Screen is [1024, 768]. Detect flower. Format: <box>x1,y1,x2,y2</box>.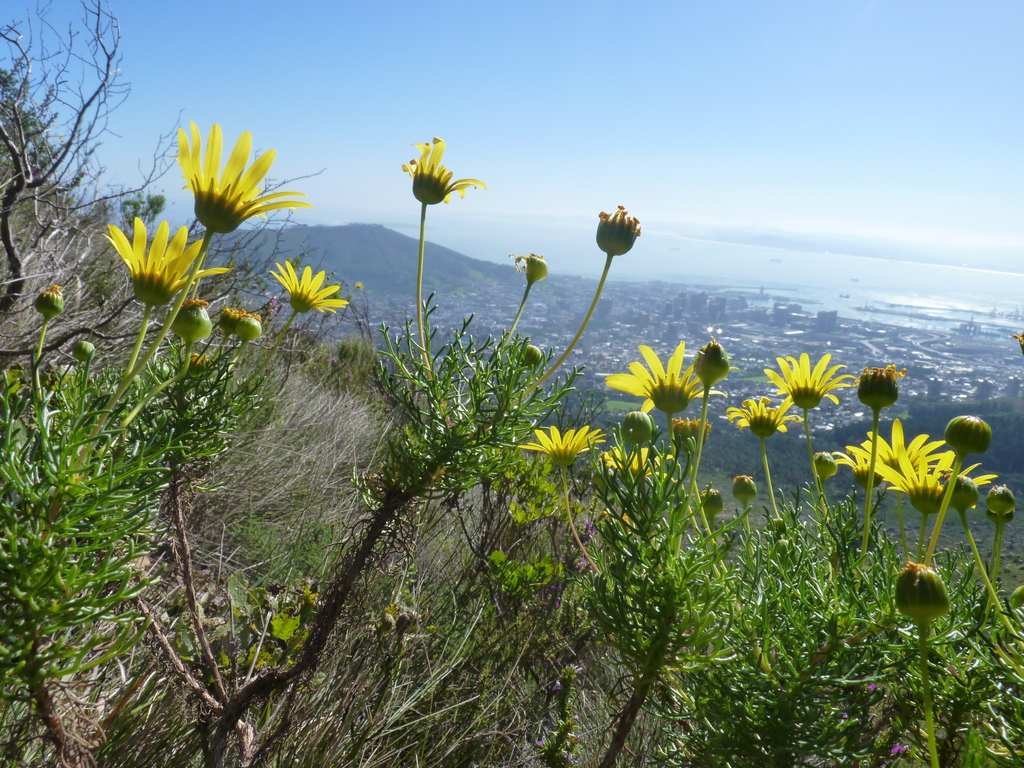
<box>825,437,898,484</box>.
